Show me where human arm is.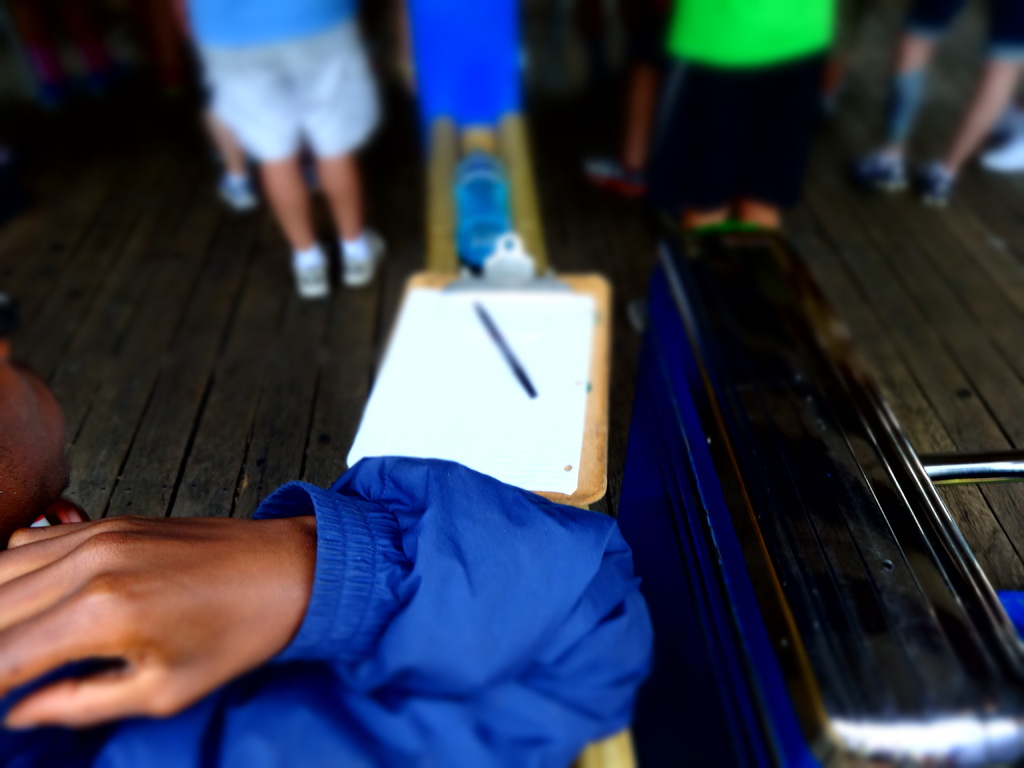
human arm is at (0, 450, 655, 767).
